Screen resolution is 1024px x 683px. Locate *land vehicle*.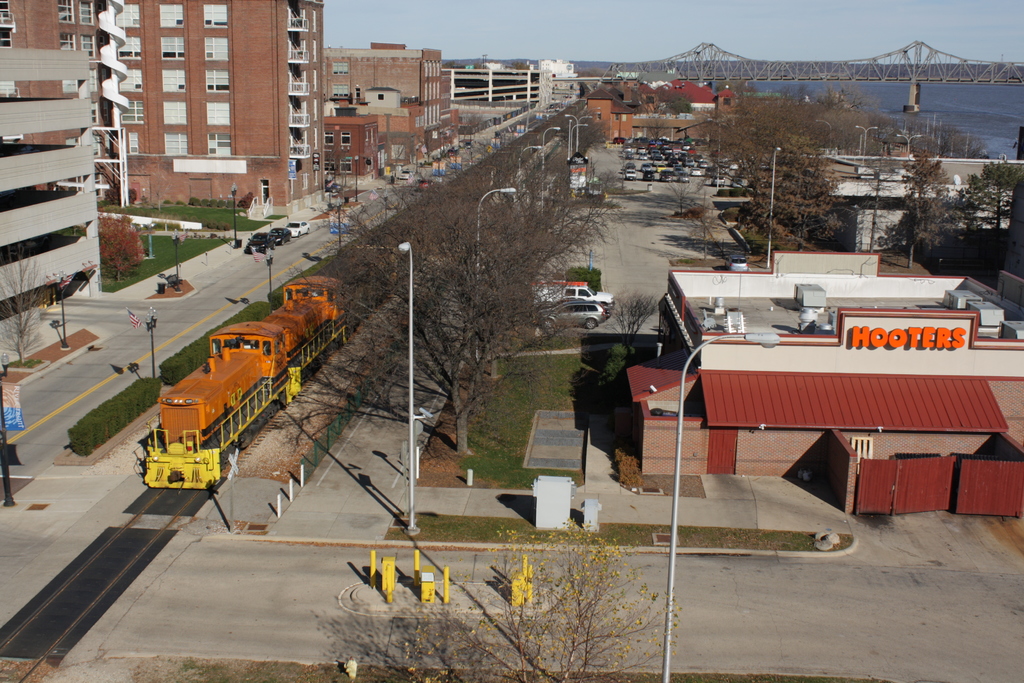
(left=707, top=172, right=724, bottom=190).
